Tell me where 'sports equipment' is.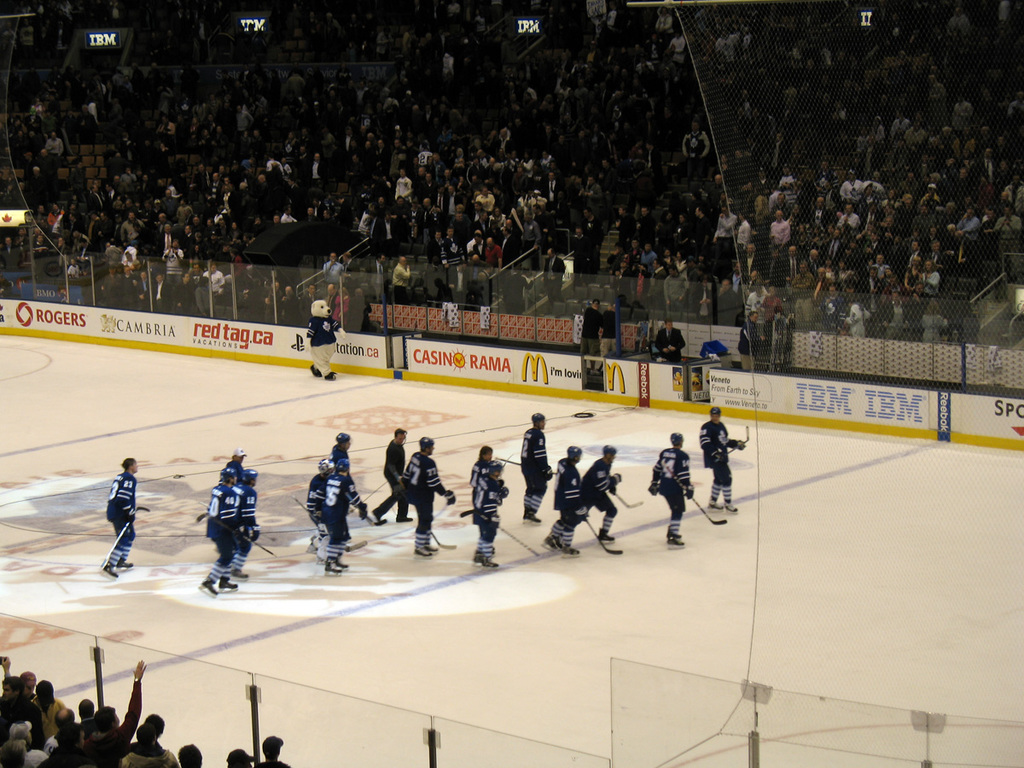
'sports equipment' is at (left=487, top=457, right=507, bottom=478).
